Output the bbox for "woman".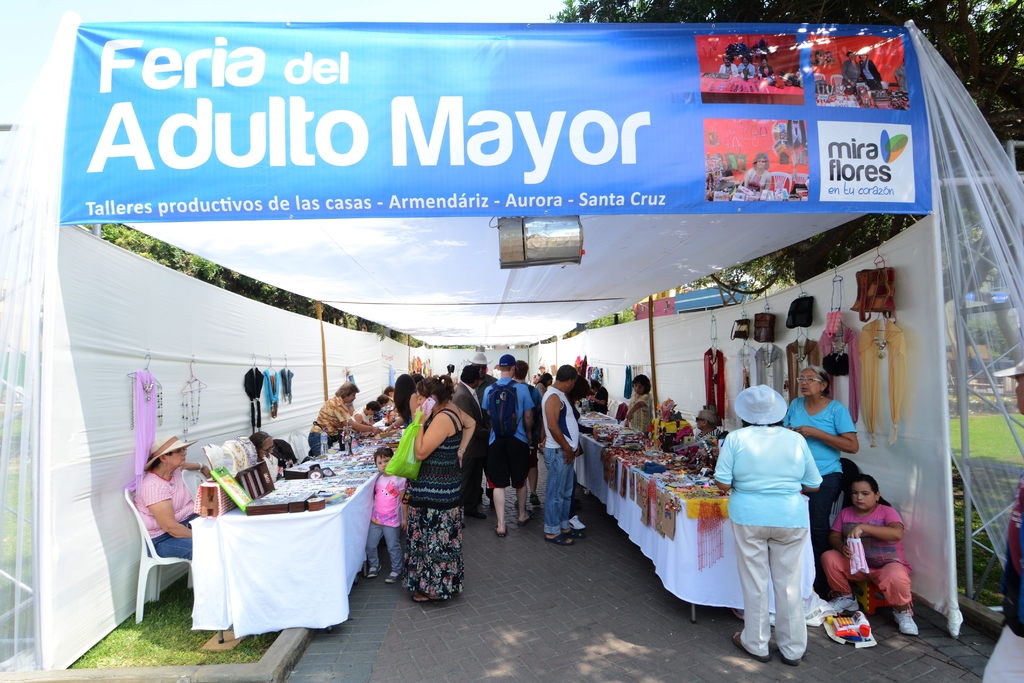
region(246, 429, 285, 481).
